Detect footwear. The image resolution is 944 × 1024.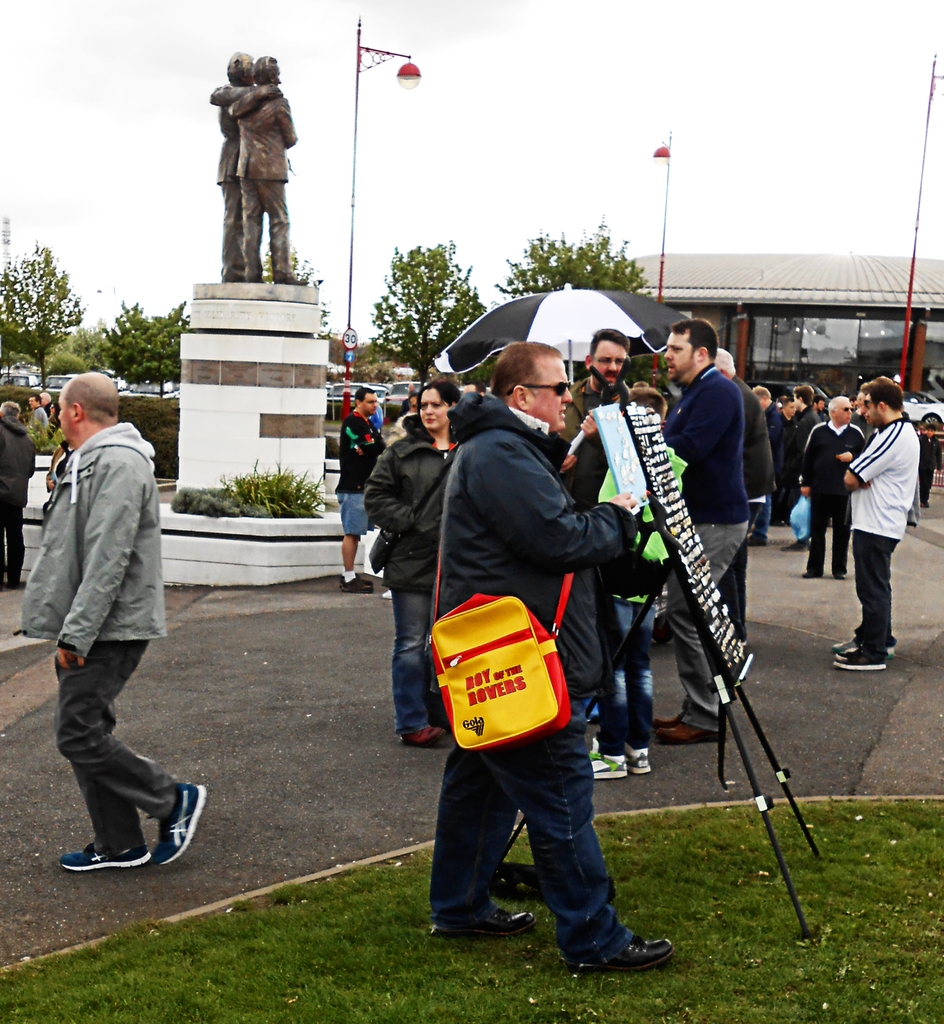
rect(835, 652, 886, 671).
